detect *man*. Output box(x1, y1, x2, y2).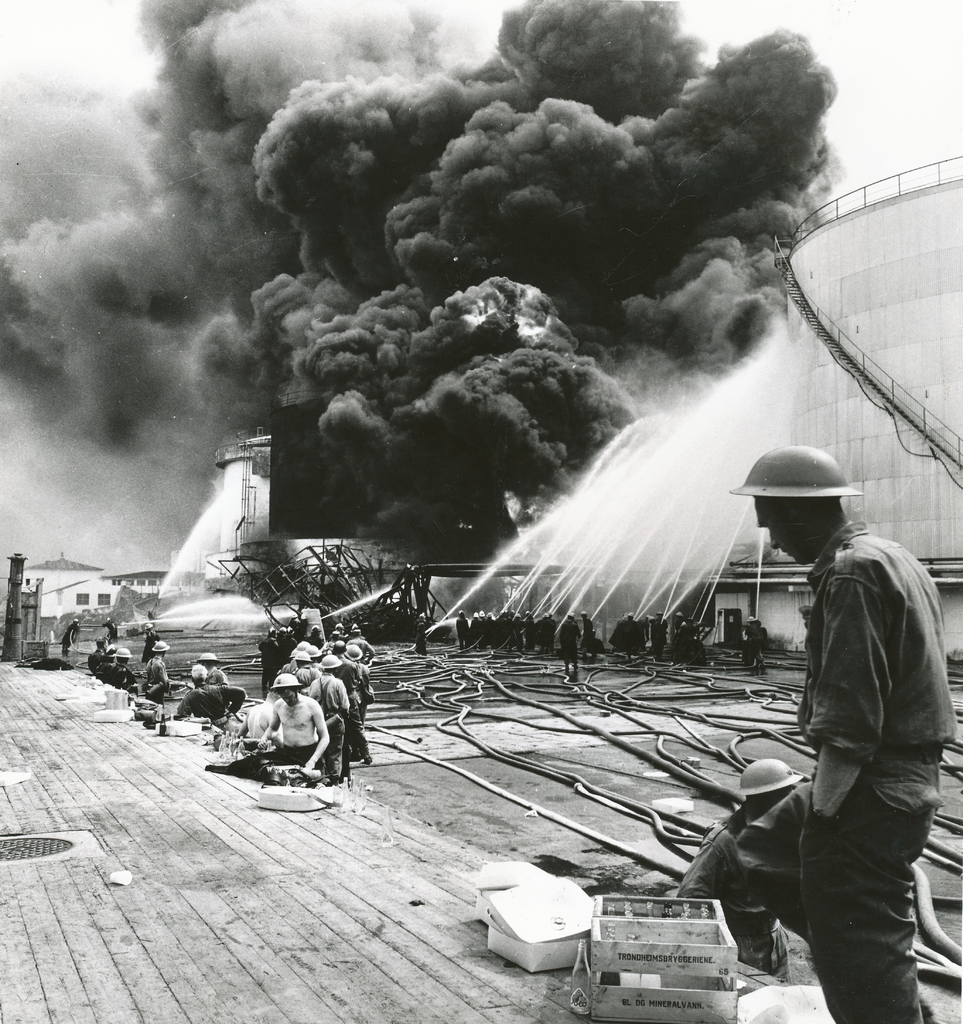
box(109, 650, 142, 685).
